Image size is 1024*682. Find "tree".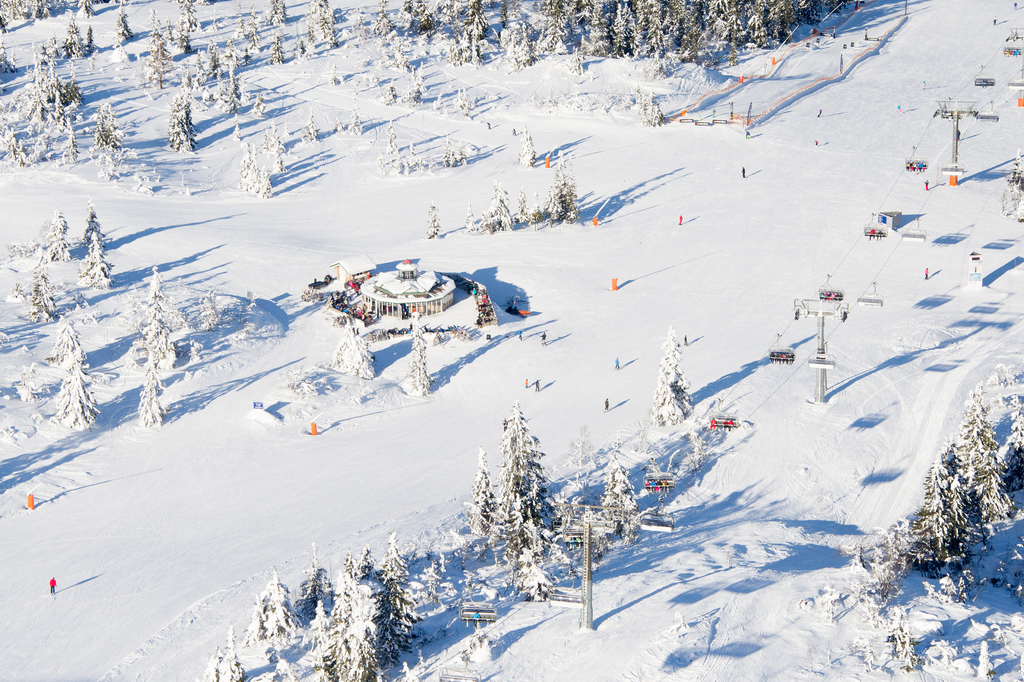
199, 631, 249, 681.
